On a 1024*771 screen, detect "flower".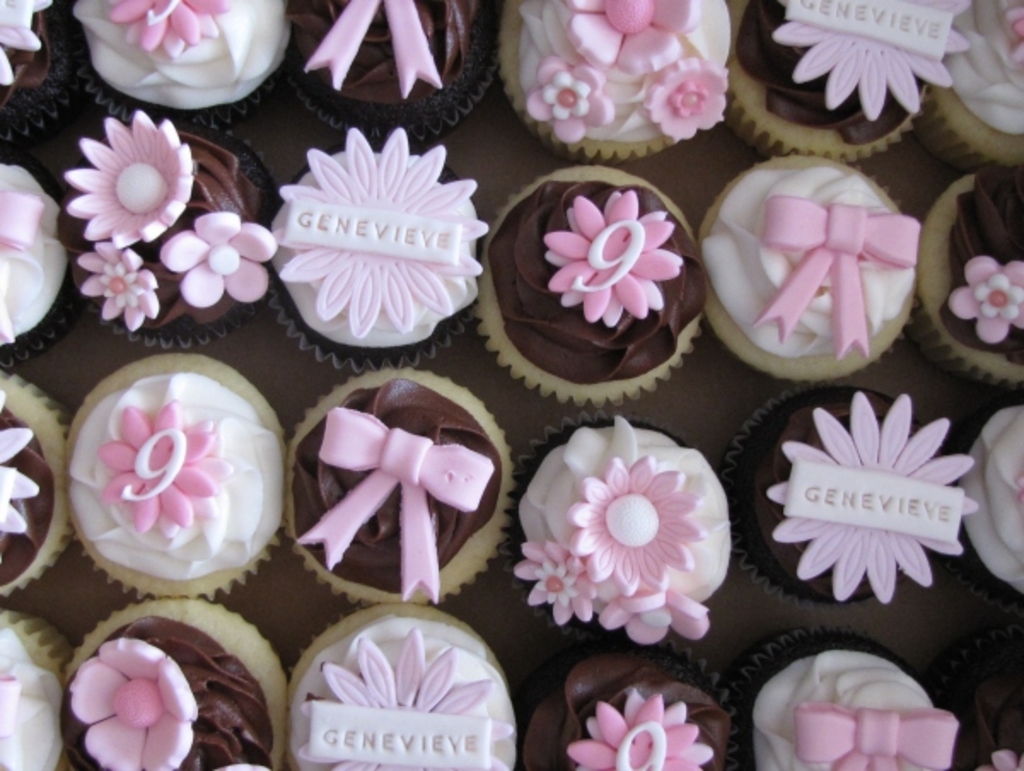
<bbox>596, 582, 712, 648</bbox>.
